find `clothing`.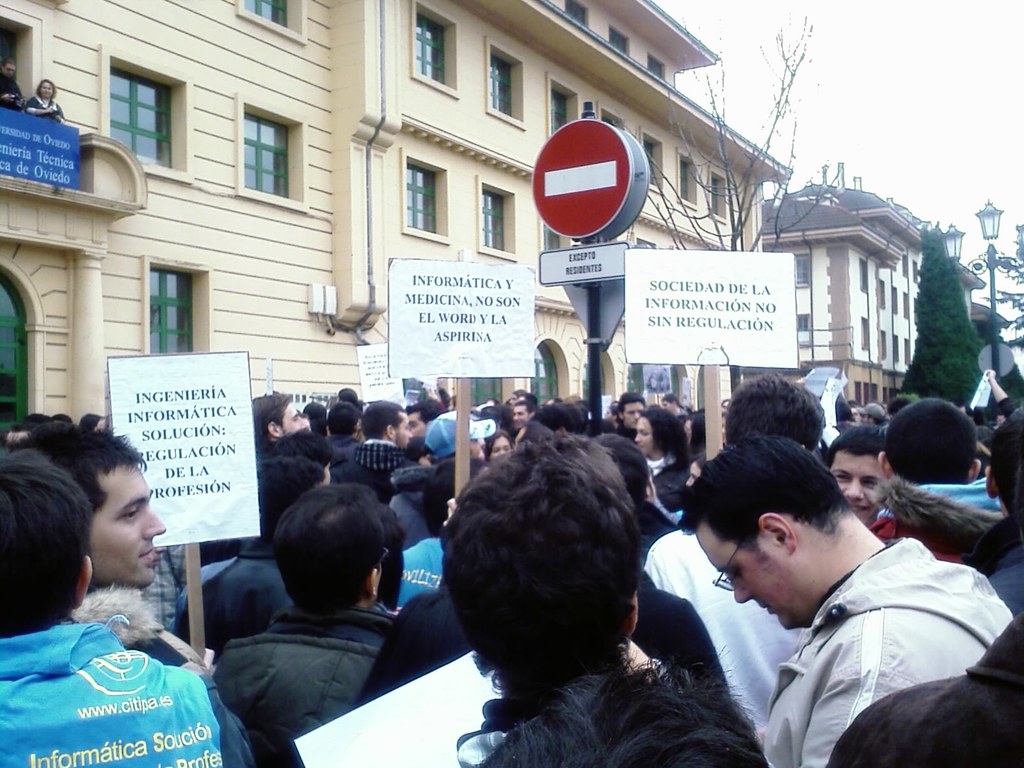
<region>868, 471, 1020, 576</region>.
